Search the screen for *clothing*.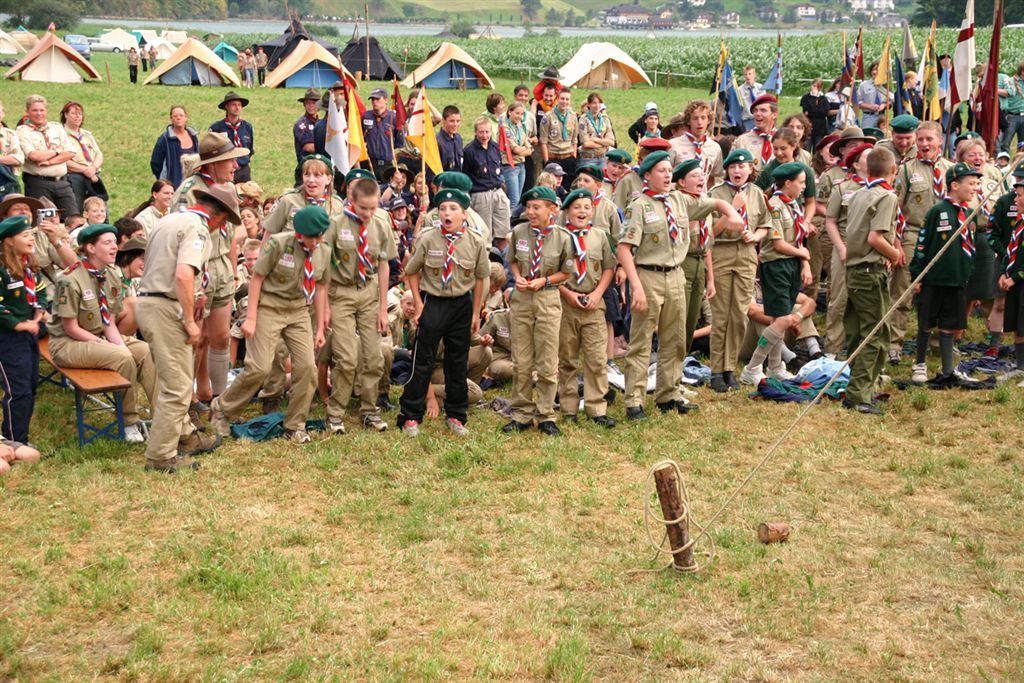
Found at pyautogui.locateOnScreen(214, 232, 331, 427).
